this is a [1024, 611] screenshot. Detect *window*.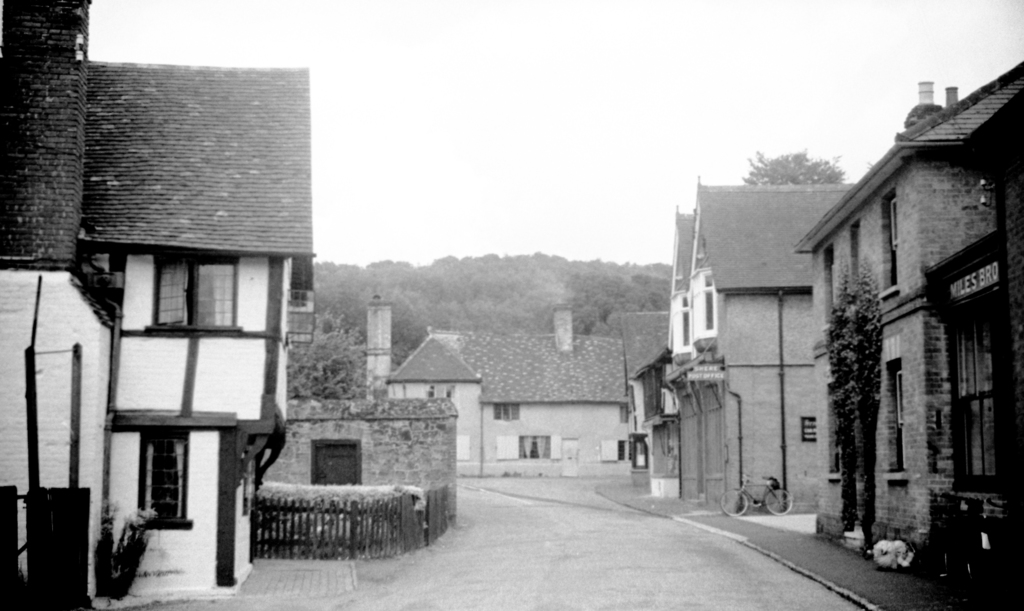
select_region(493, 405, 519, 424).
